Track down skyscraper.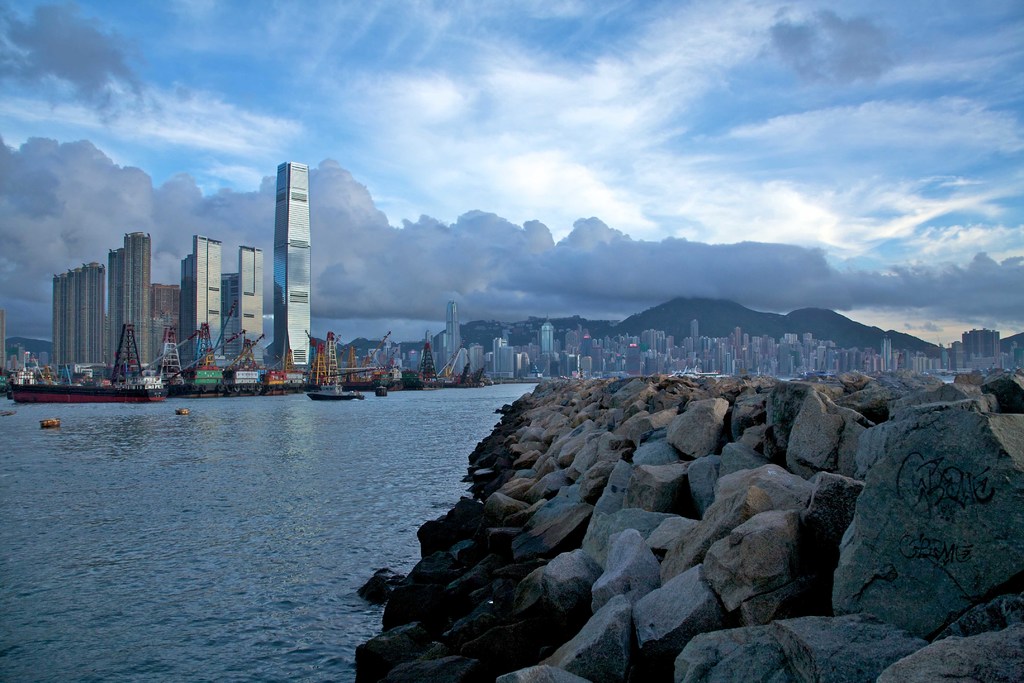
Tracked to rect(590, 342, 610, 377).
